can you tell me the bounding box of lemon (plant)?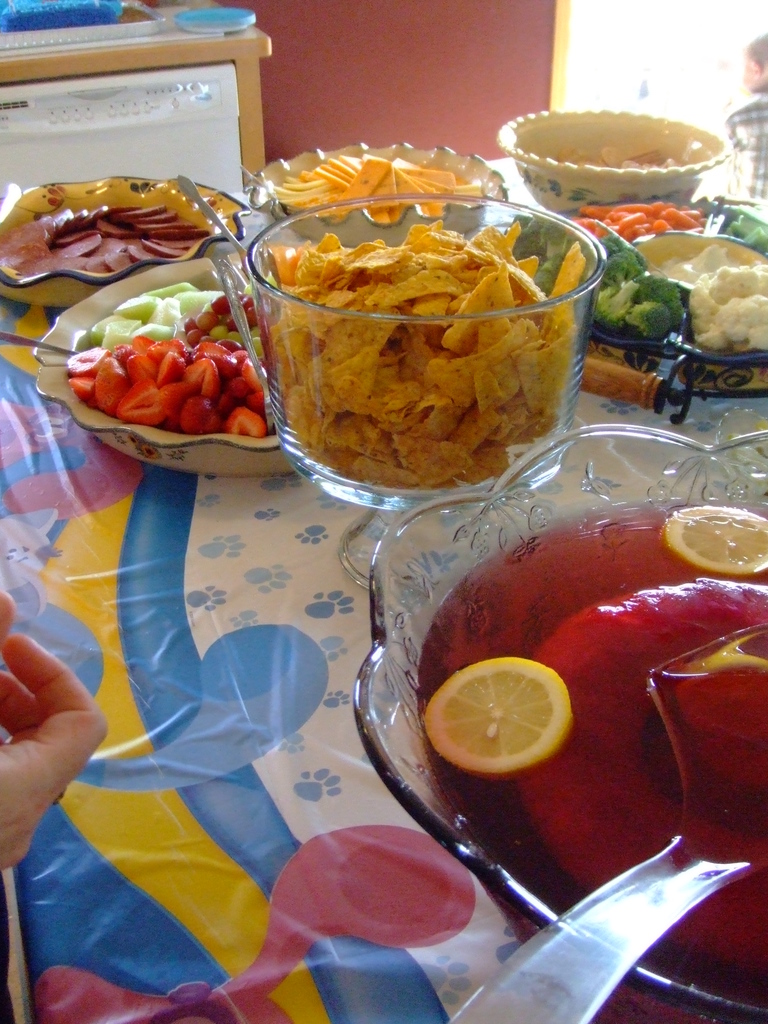
662, 503, 767, 579.
